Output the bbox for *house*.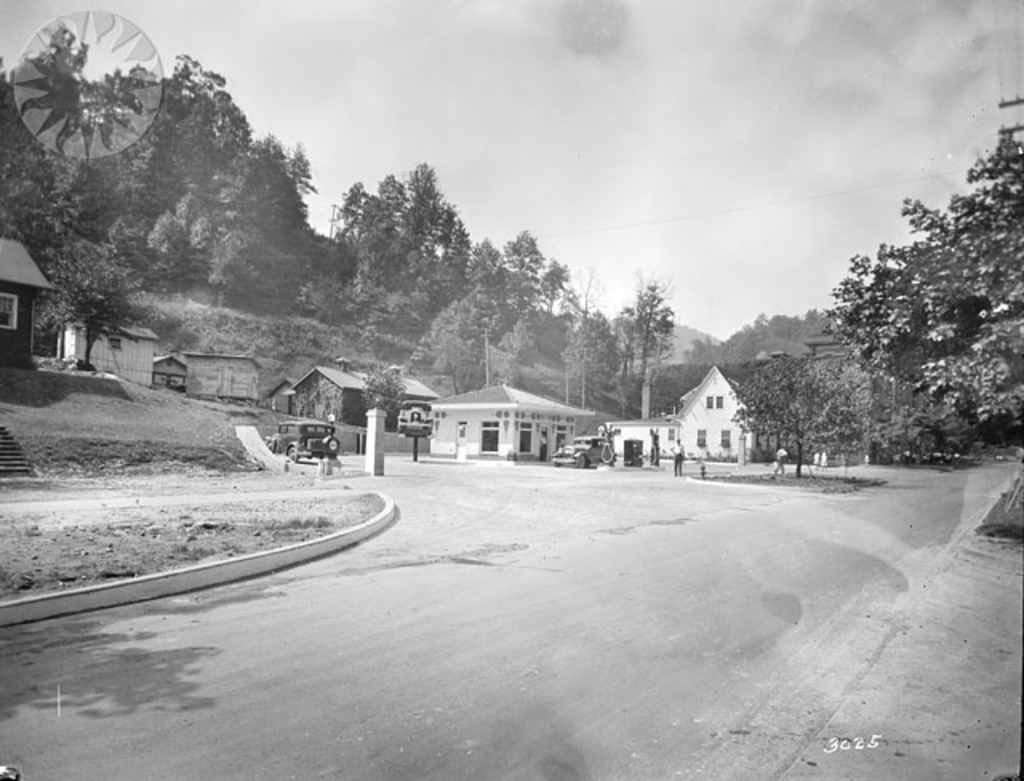
<box>301,373,357,427</box>.
